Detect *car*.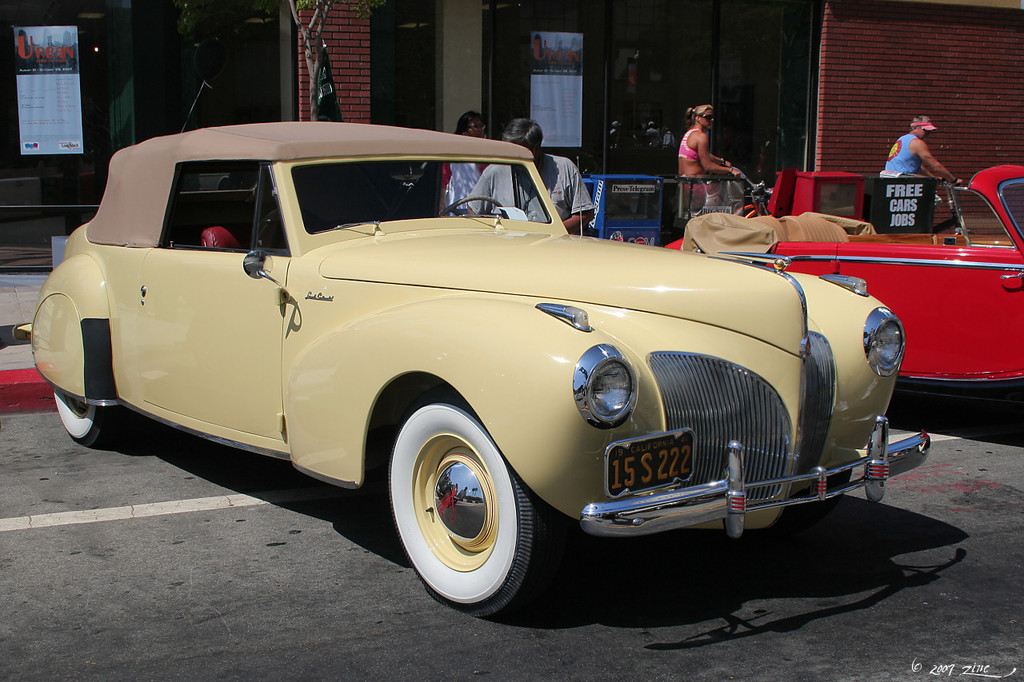
Detected at (x1=662, y1=164, x2=1023, y2=405).
